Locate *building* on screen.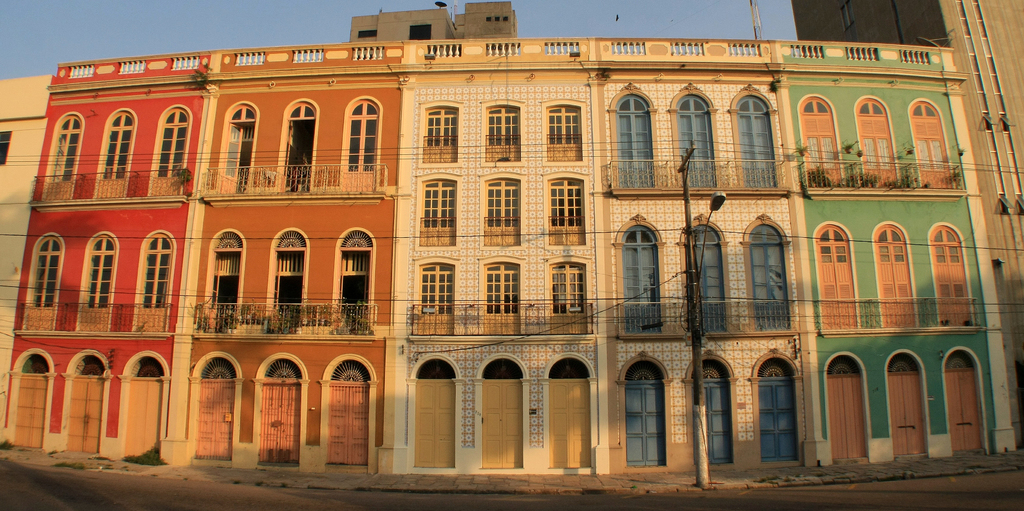
On screen at (349,0,516,40).
